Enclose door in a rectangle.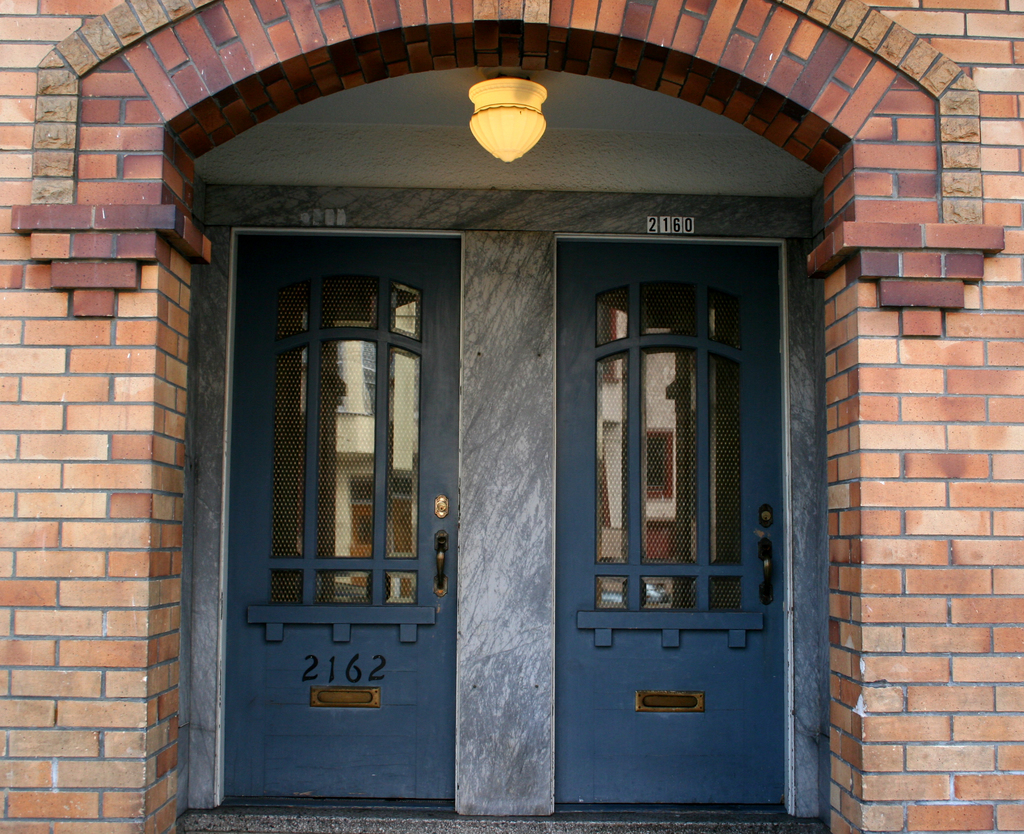
crop(225, 236, 458, 798).
